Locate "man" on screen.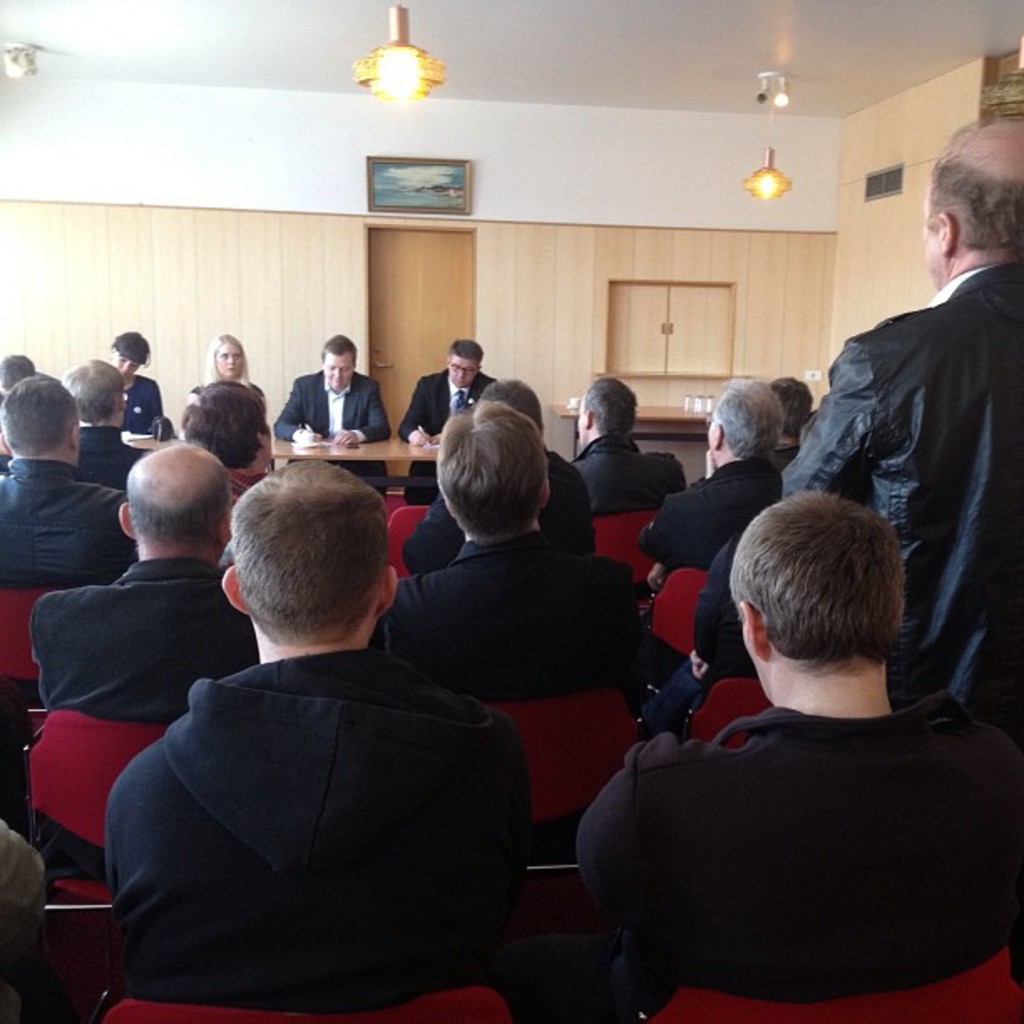
On screen at bbox=(77, 355, 147, 505).
